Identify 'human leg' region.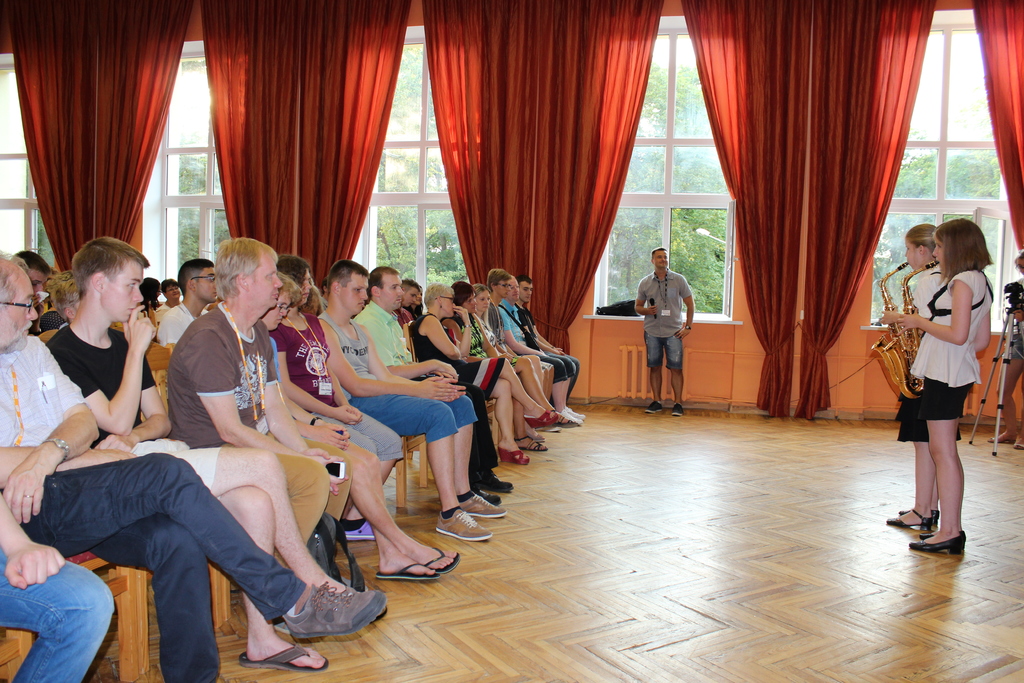
Region: crop(892, 404, 936, 523).
